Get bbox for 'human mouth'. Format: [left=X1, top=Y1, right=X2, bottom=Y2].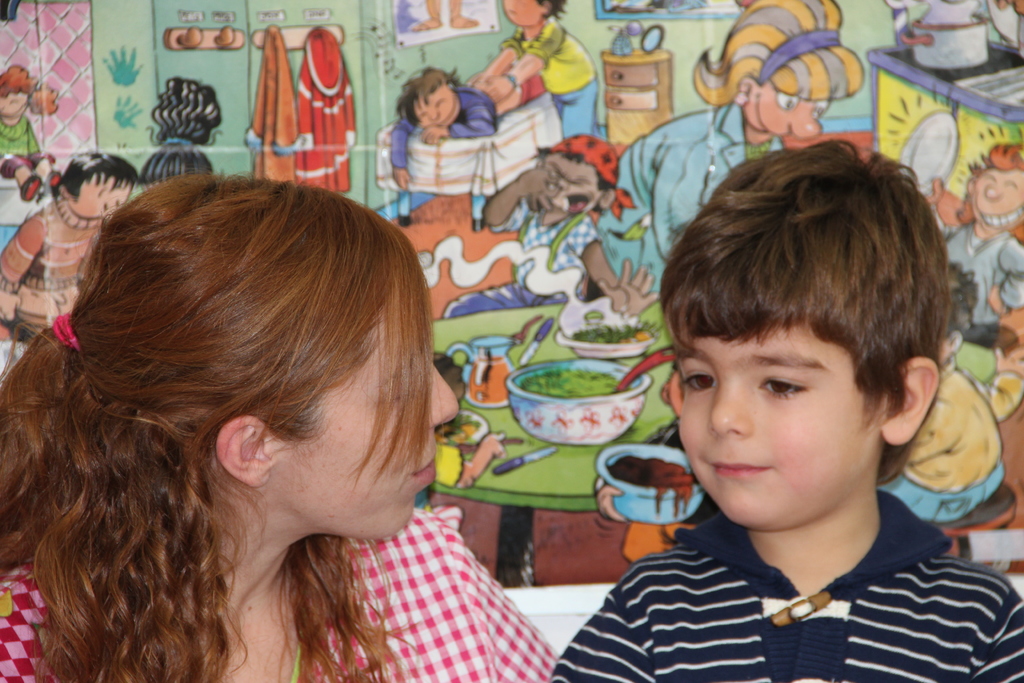
[left=702, top=454, right=780, bottom=482].
